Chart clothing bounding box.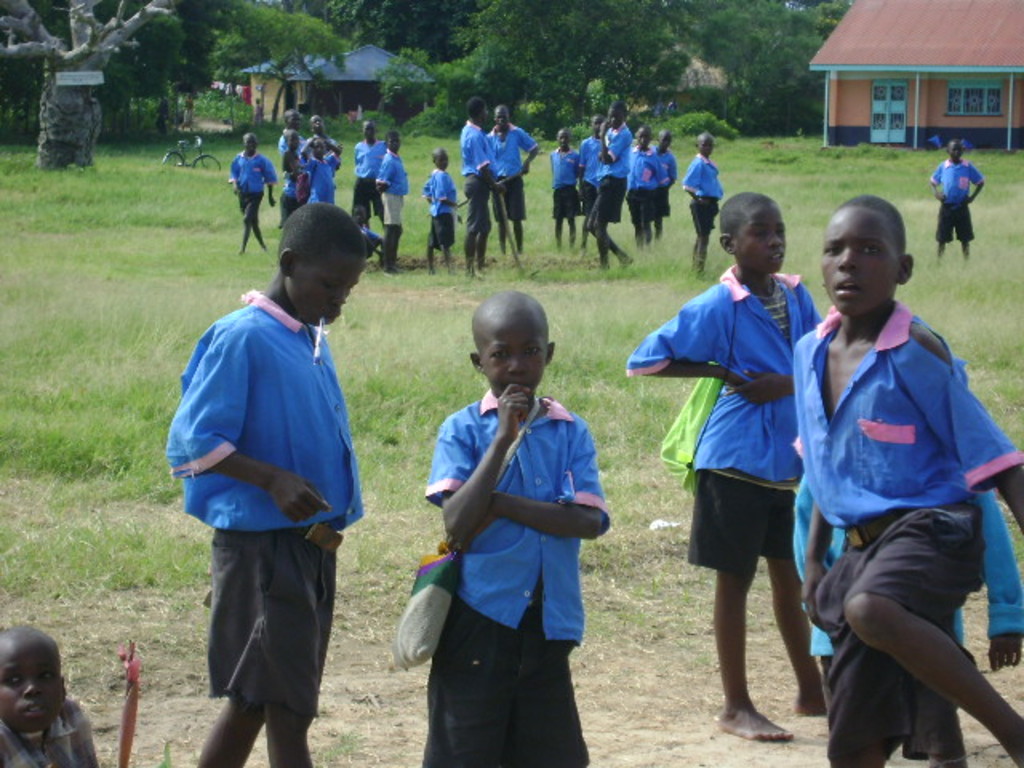
Charted: pyautogui.locateOnScreen(355, 136, 379, 210).
